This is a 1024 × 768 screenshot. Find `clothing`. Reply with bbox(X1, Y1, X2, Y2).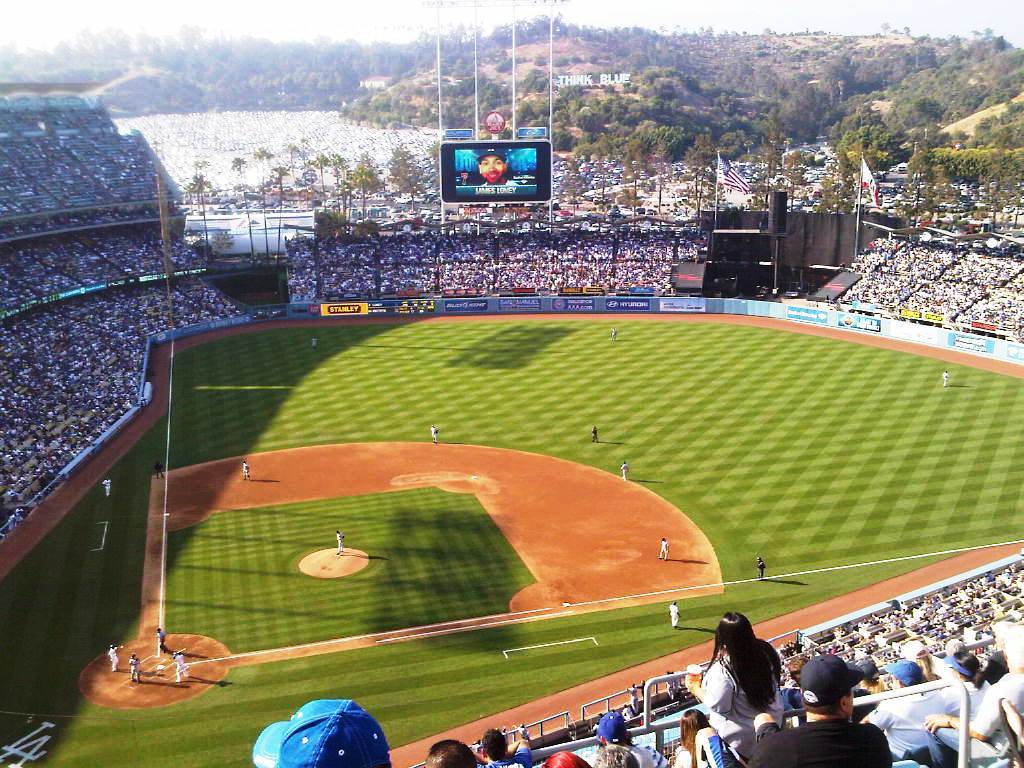
bbox(99, 476, 112, 496).
